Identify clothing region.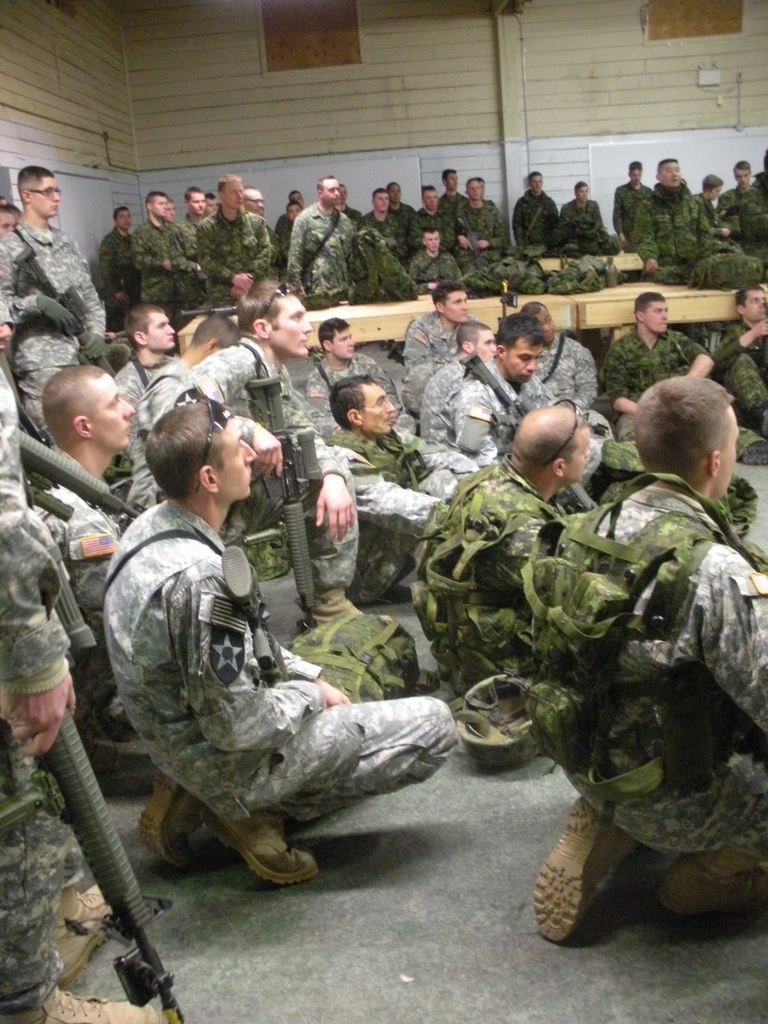
Region: 125, 211, 214, 314.
